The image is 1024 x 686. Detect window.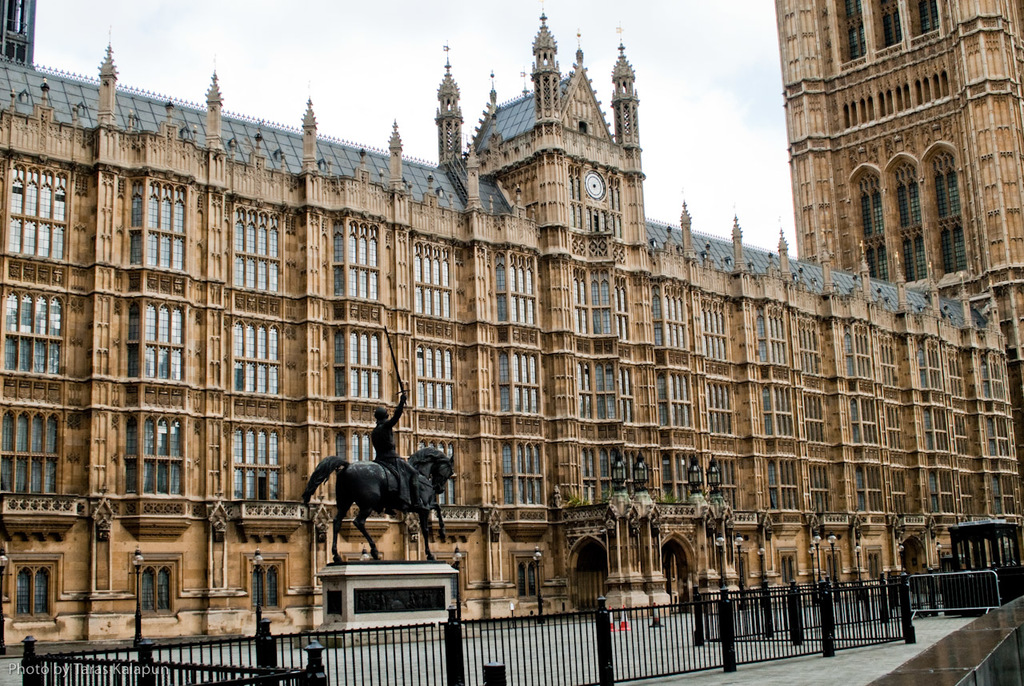
Detection: box=[846, 163, 891, 282].
